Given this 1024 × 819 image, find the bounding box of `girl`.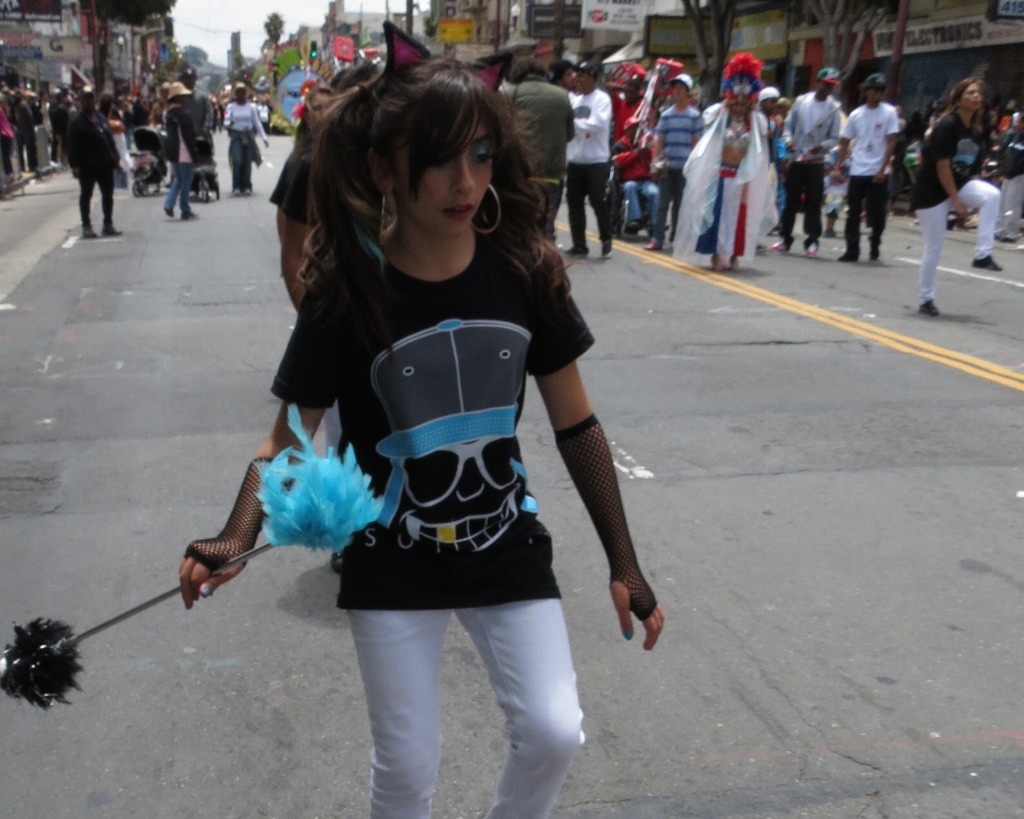
pyautogui.locateOnScreen(180, 60, 662, 812).
